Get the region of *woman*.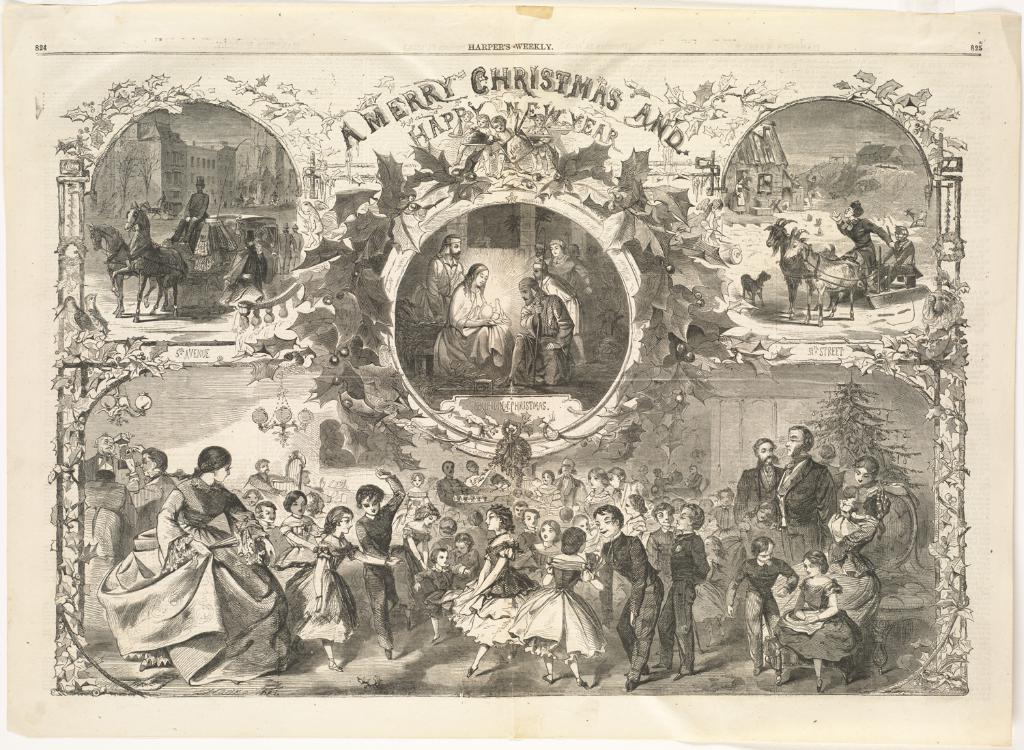
<bbox>95, 452, 278, 683</bbox>.
